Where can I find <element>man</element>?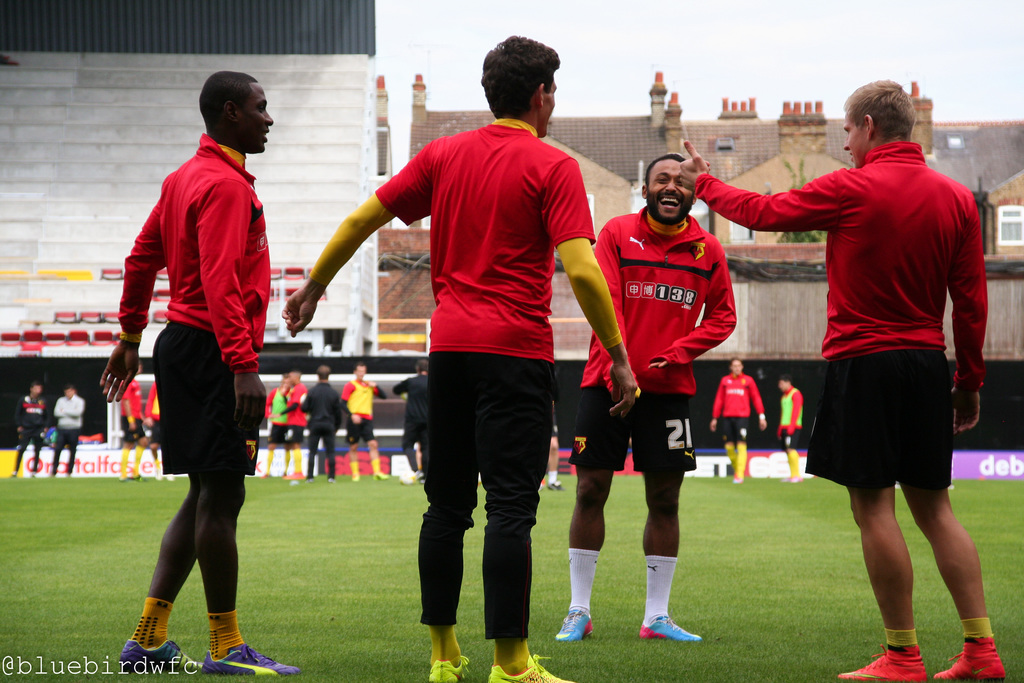
You can find it at region(294, 358, 343, 484).
